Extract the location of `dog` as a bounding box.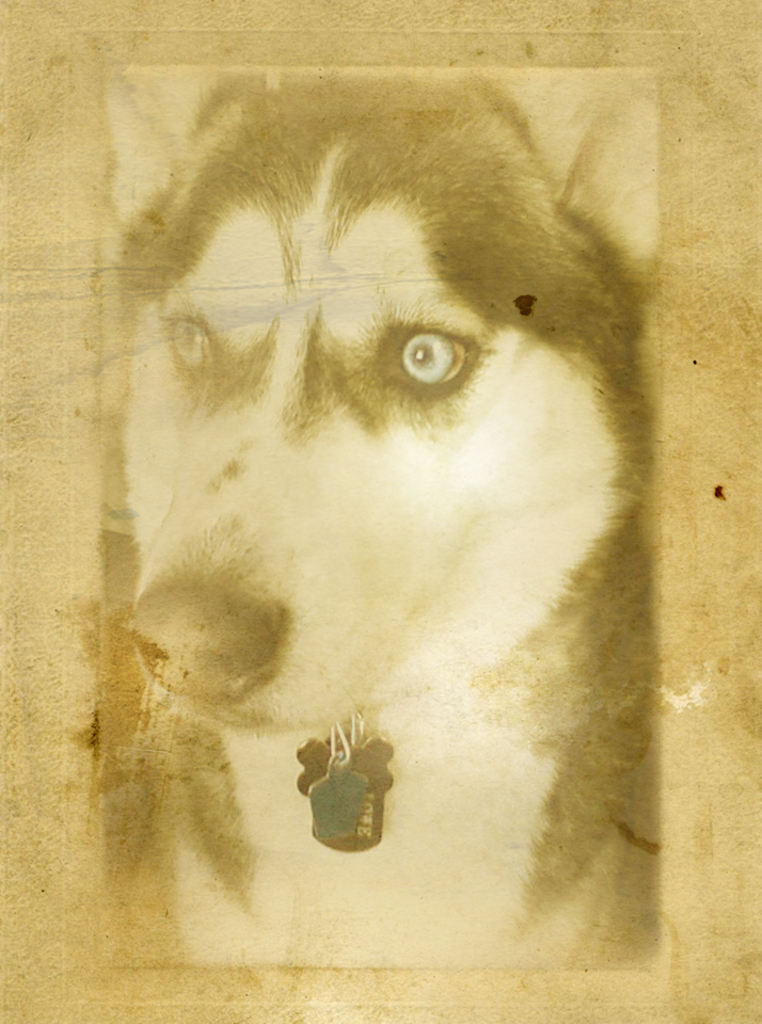
<bbox>106, 66, 664, 969</bbox>.
